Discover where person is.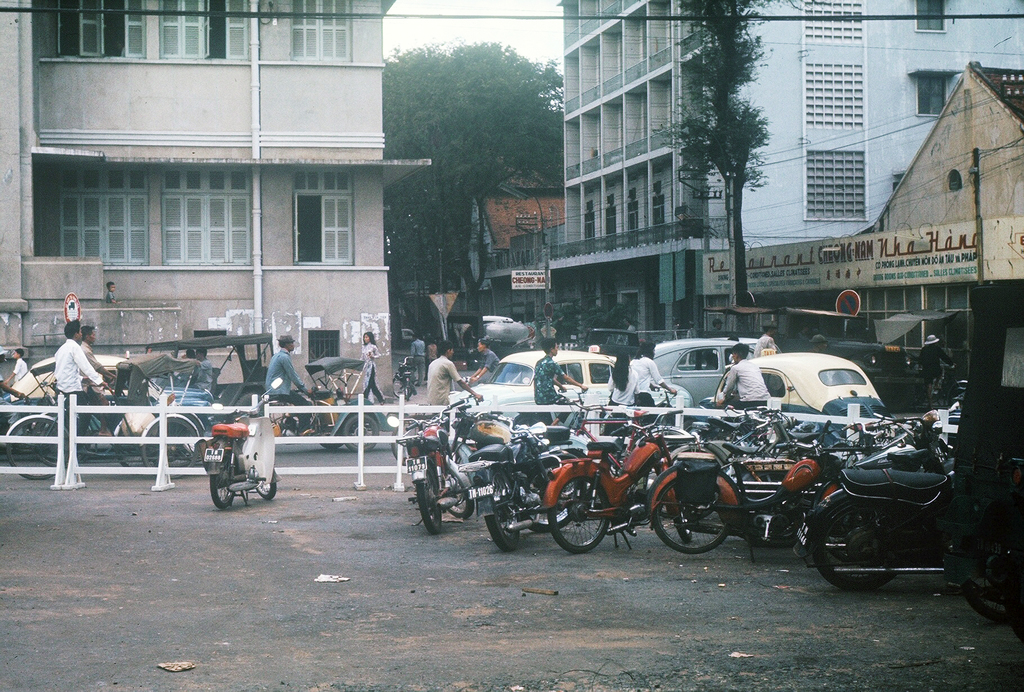
Discovered at x1=749 y1=333 x2=772 y2=361.
